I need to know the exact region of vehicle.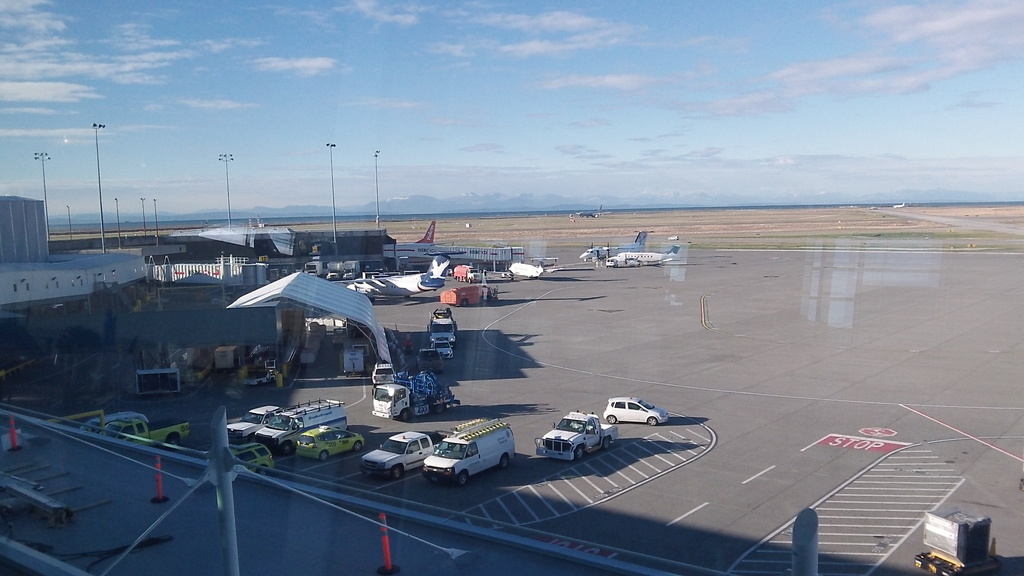
Region: left=79, top=409, right=193, bottom=451.
